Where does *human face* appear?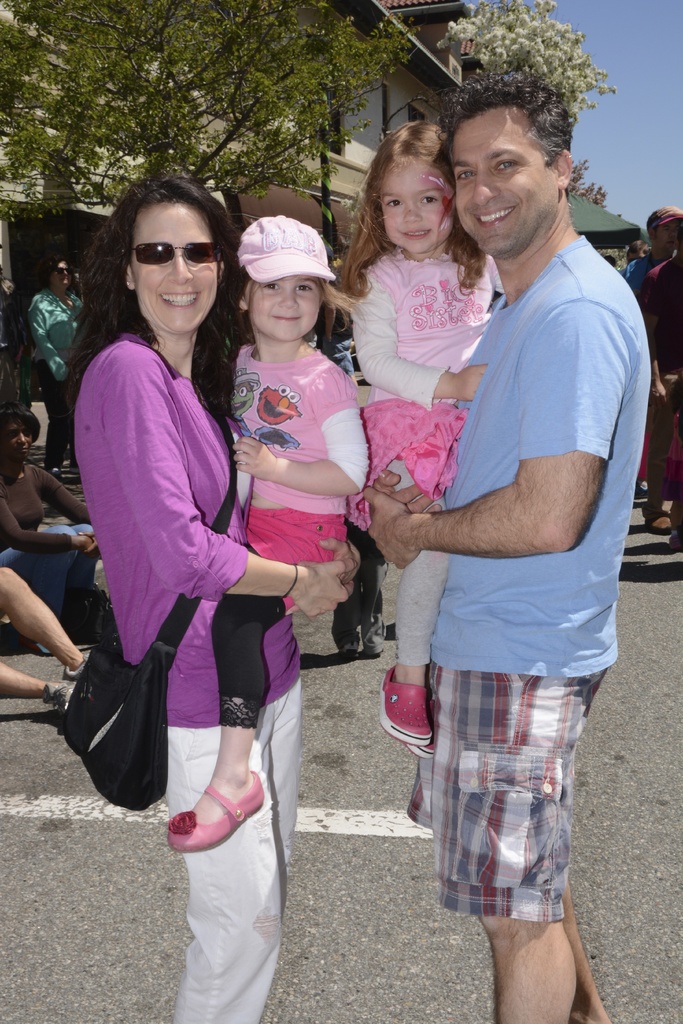
Appears at 45 249 76 285.
